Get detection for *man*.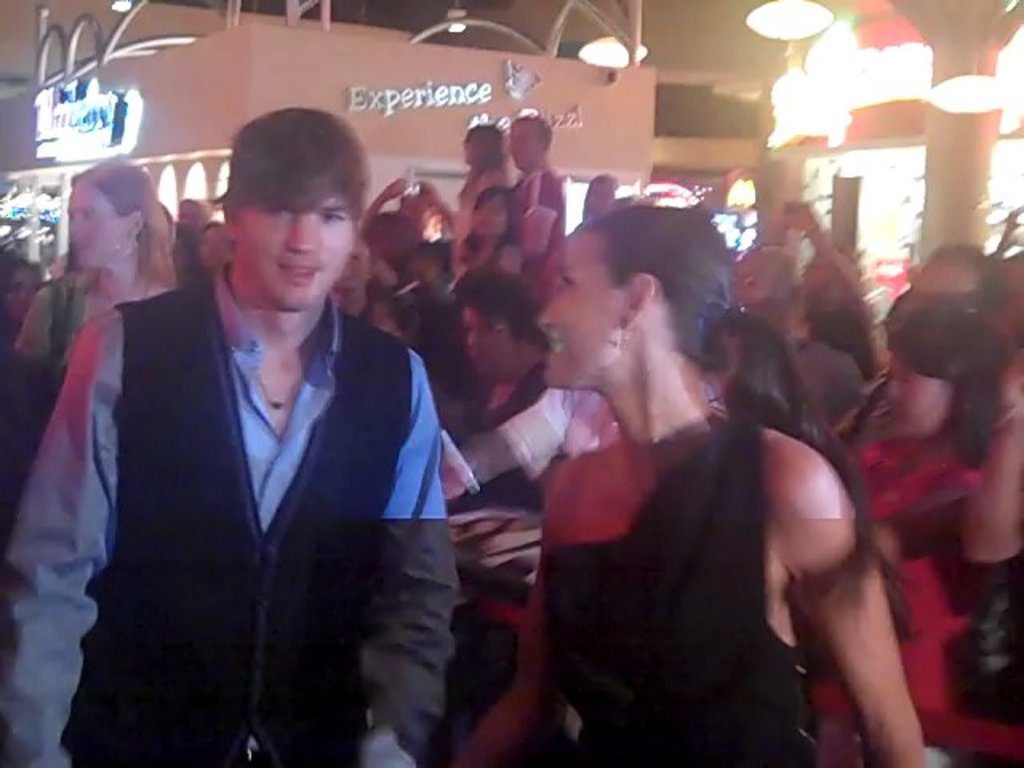
Detection: 731/242/866/438.
